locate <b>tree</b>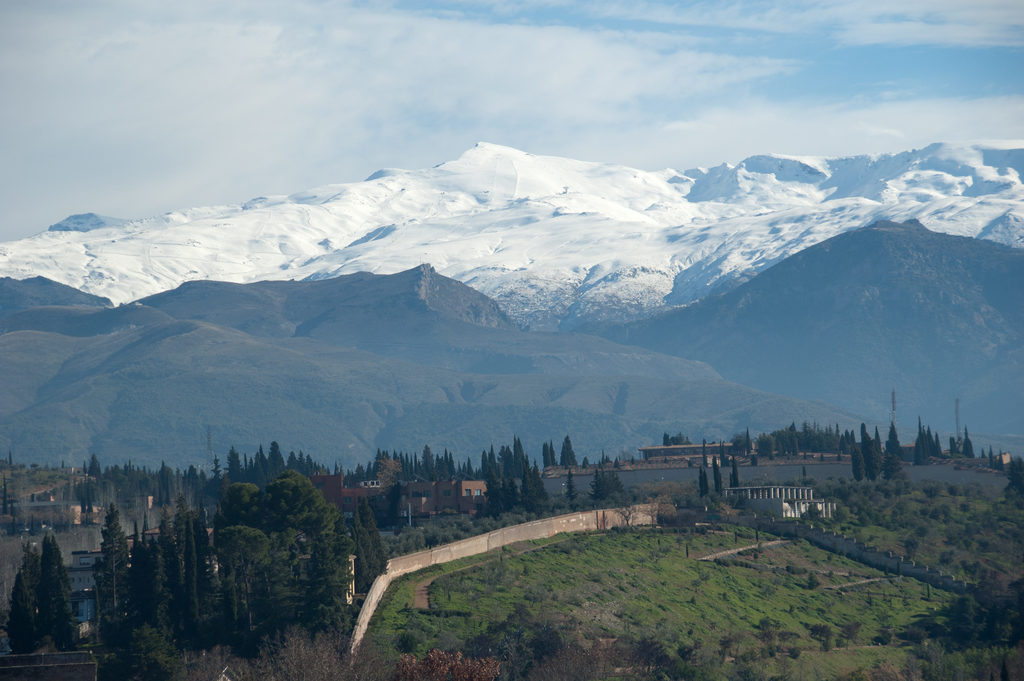
box=[735, 630, 749, 668]
